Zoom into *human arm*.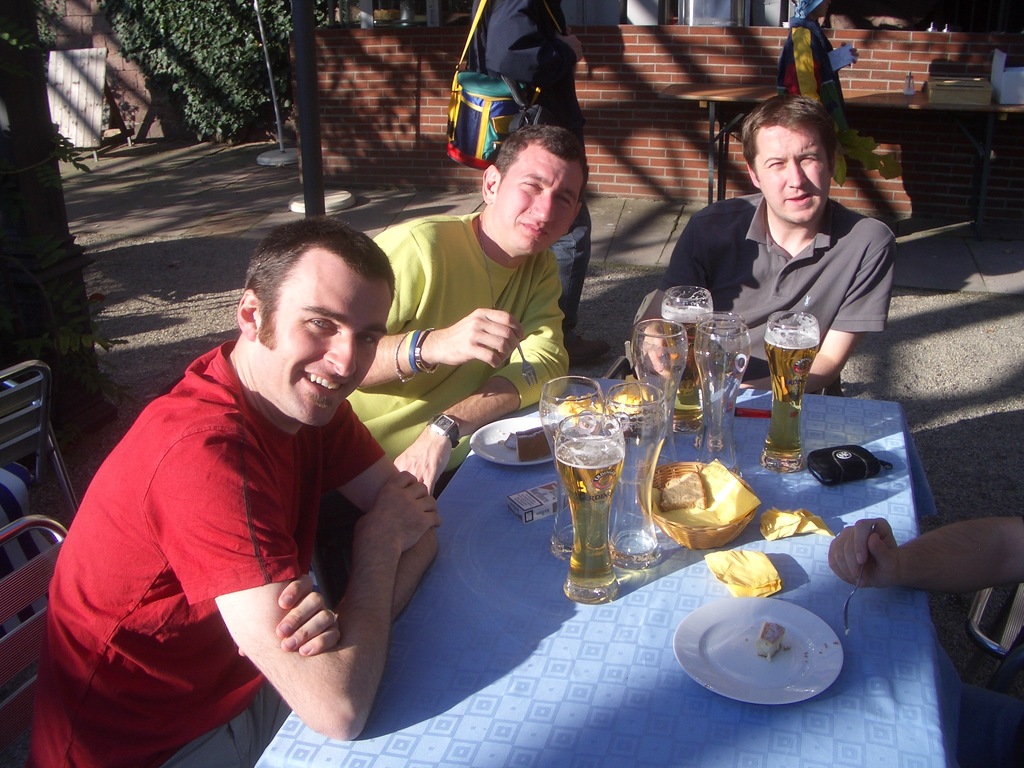
Zoom target: (left=355, top=225, right=522, bottom=396).
